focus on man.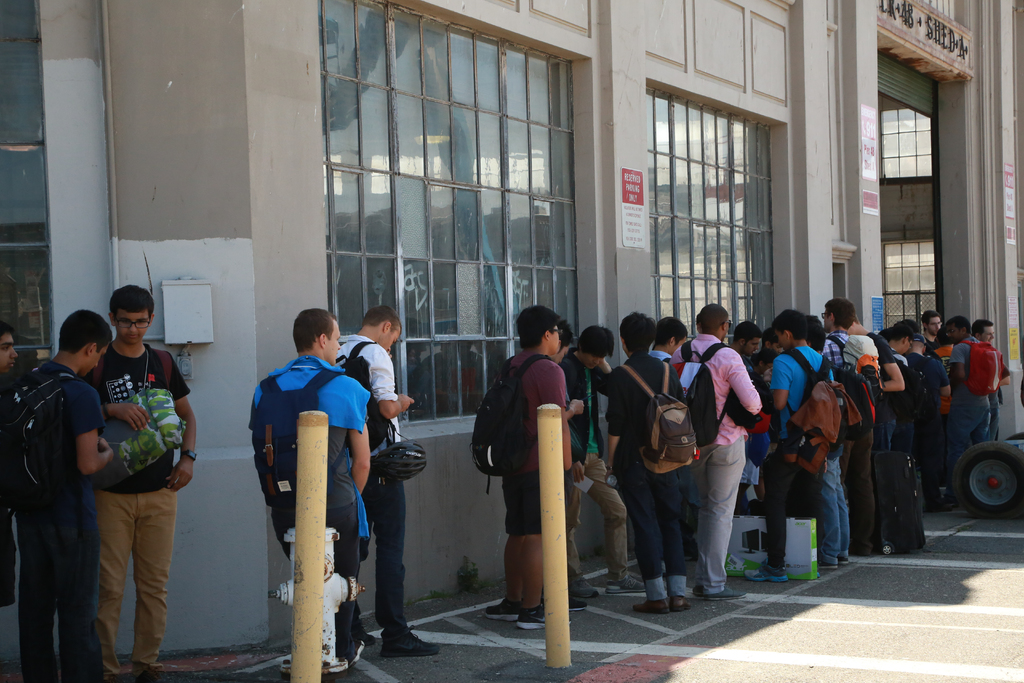
Focused at (x1=4, y1=304, x2=105, y2=670).
